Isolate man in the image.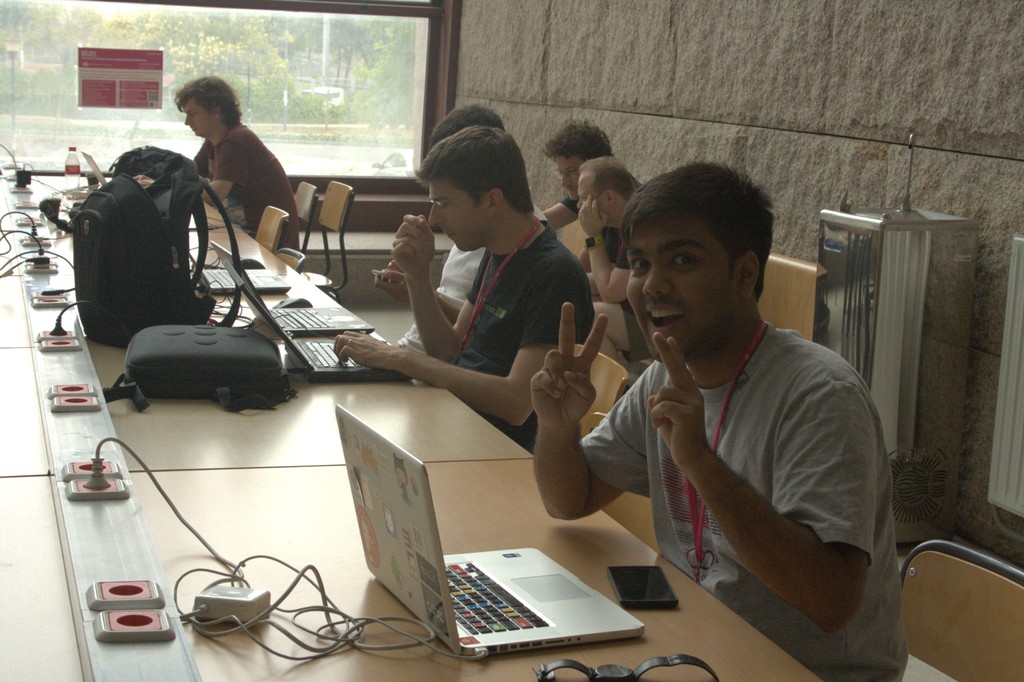
Isolated region: Rect(529, 157, 890, 606).
